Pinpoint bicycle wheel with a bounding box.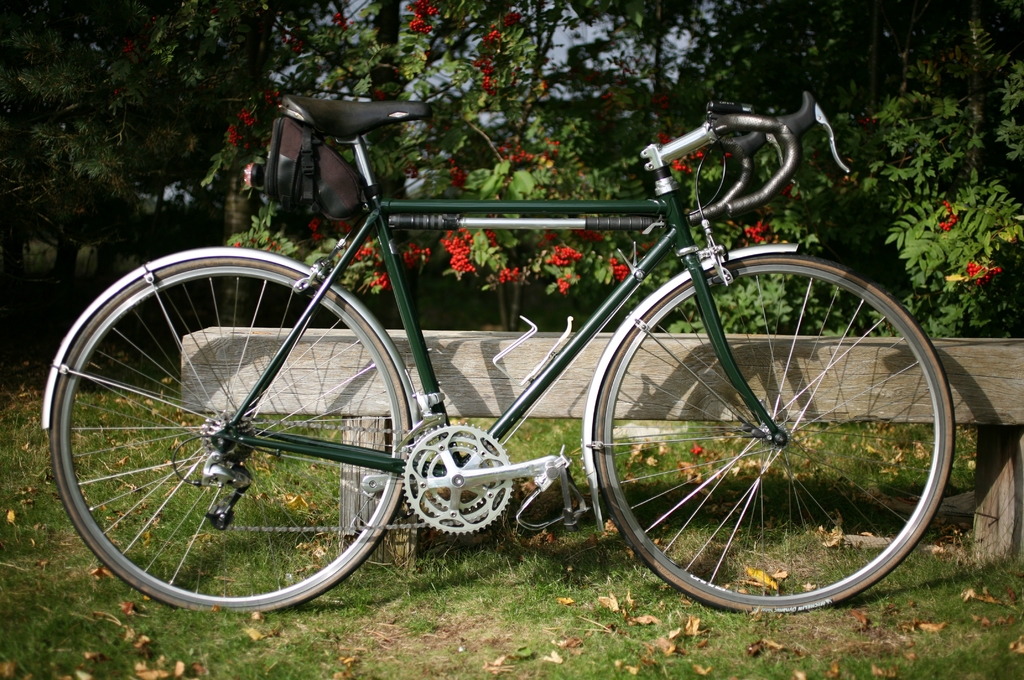
left=51, top=250, right=413, bottom=624.
